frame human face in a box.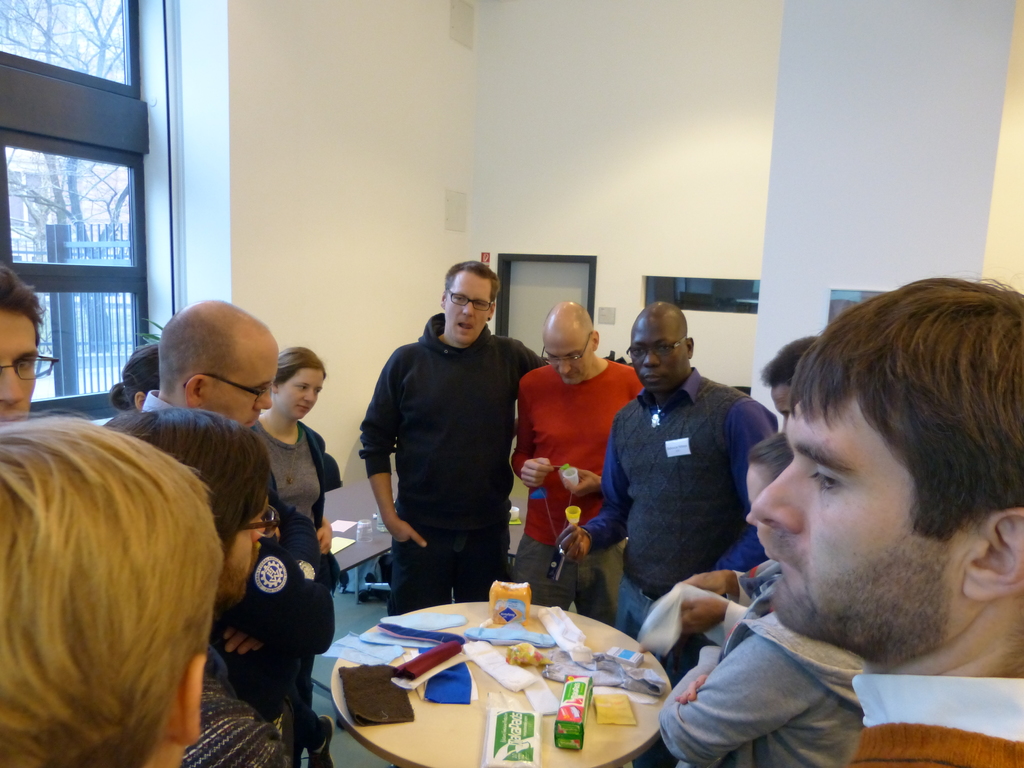
746 468 764 550.
